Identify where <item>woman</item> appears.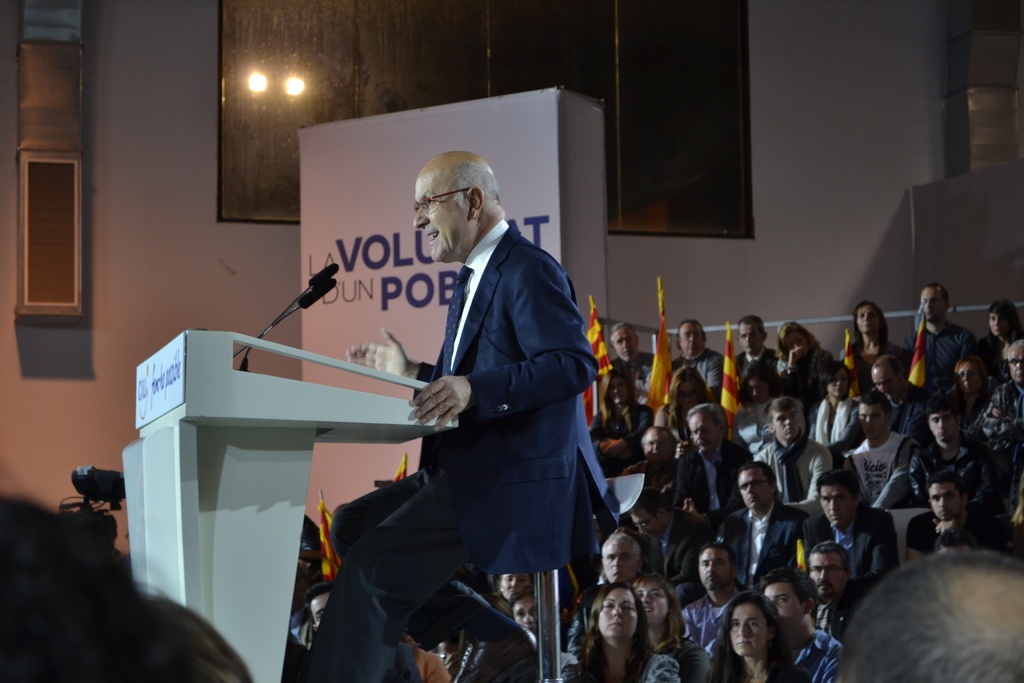
Appears at 949/358/992/425.
